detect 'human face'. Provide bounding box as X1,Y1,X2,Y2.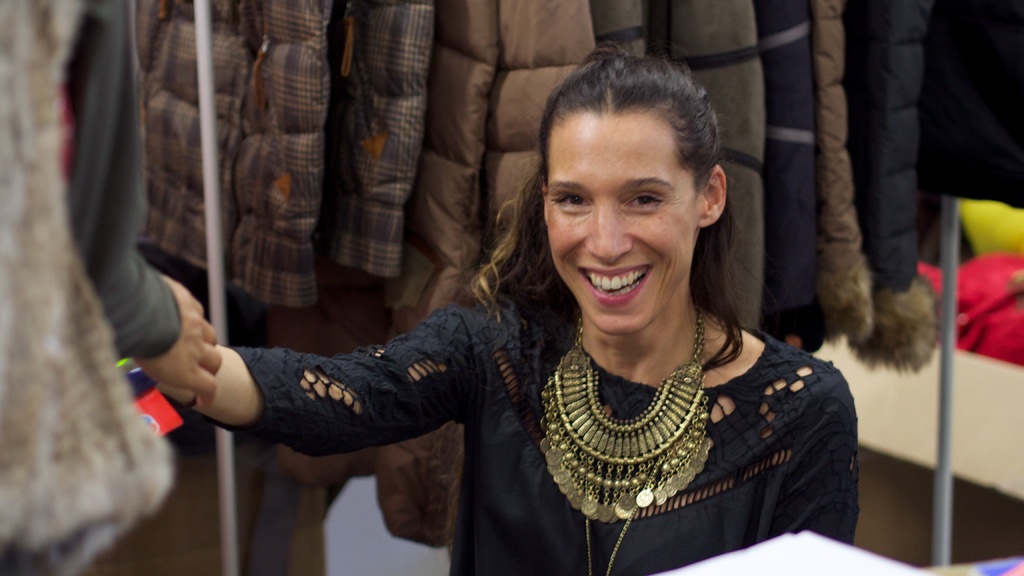
540,111,705,336.
